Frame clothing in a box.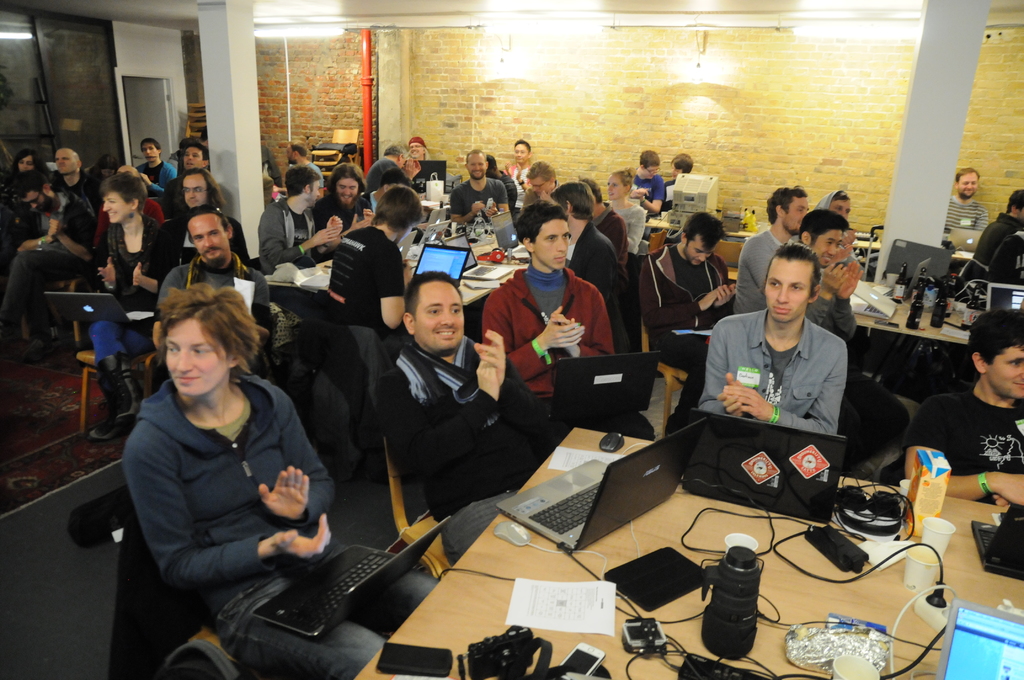
crop(367, 156, 401, 201).
